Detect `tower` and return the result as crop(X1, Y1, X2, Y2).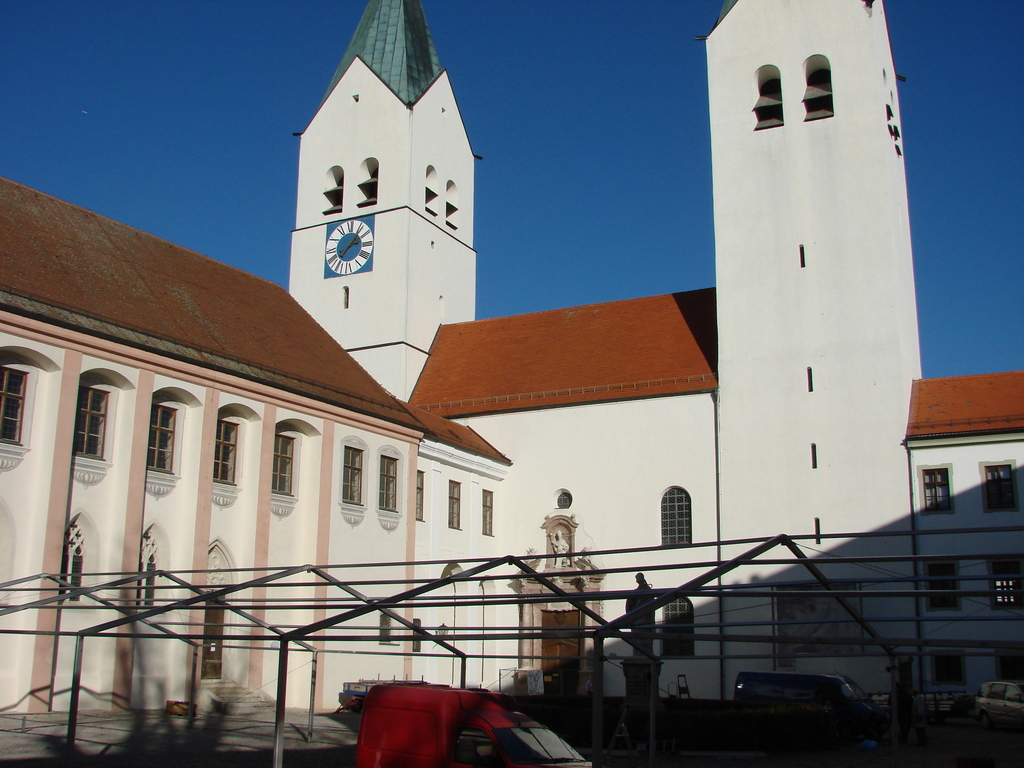
crop(293, 0, 481, 403).
